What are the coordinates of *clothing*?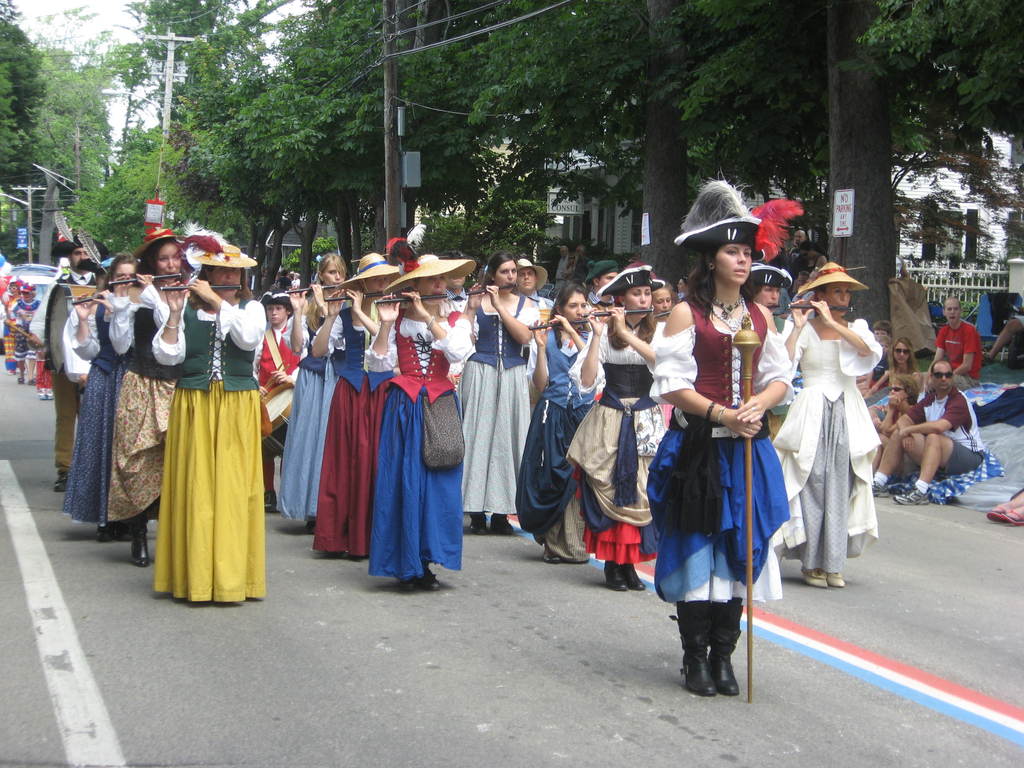
l=112, t=292, r=179, b=515.
